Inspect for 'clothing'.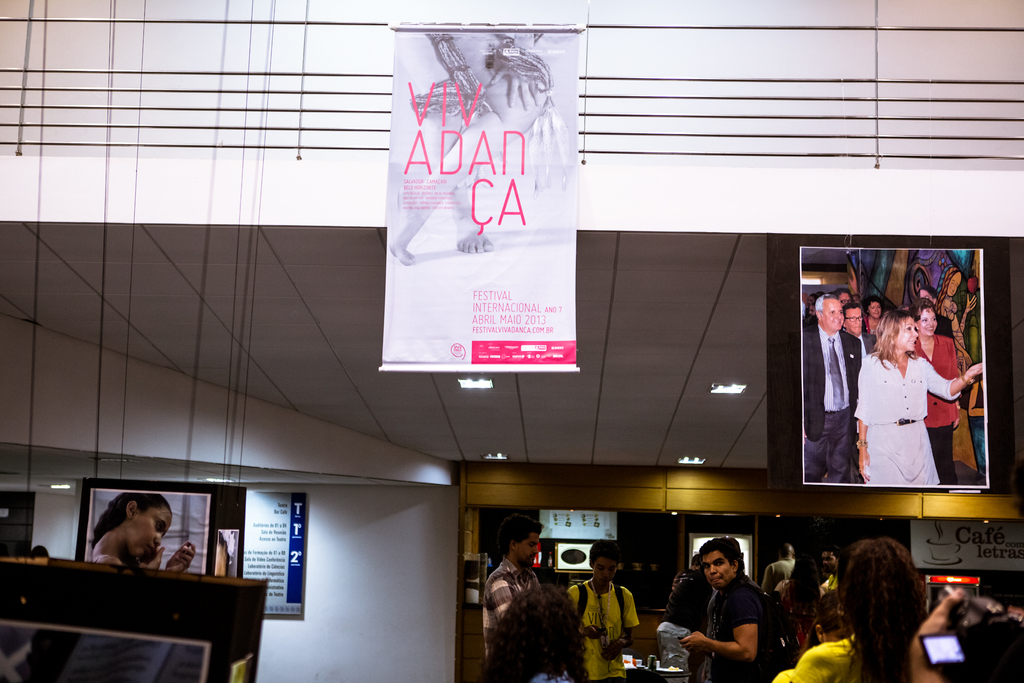
Inspection: [x1=820, y1=571, x2=836, y2=592].
